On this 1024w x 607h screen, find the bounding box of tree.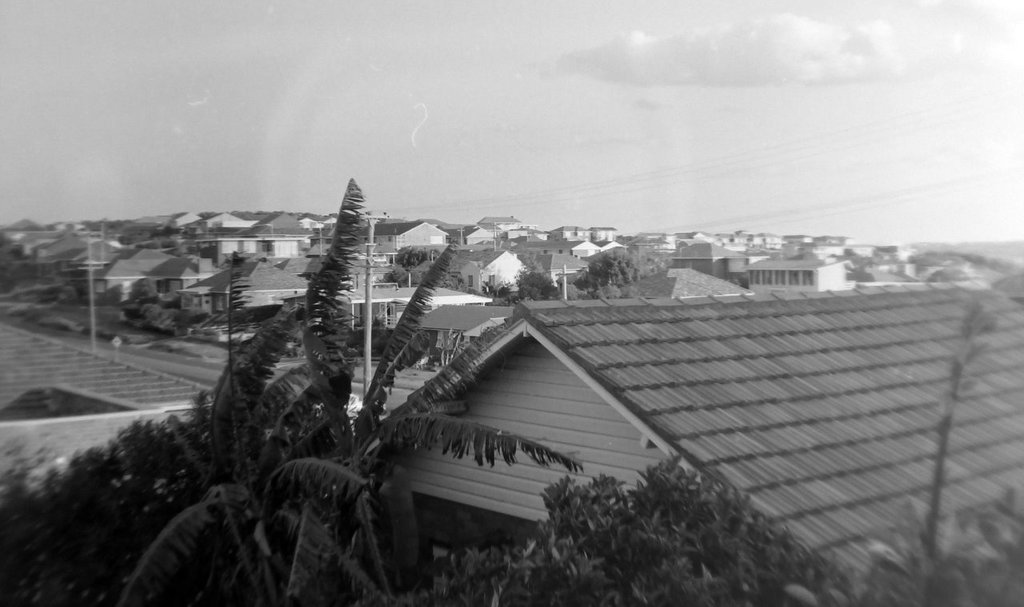
Bounding box: (x1=187, y1=240, x2=227, y2=262).
